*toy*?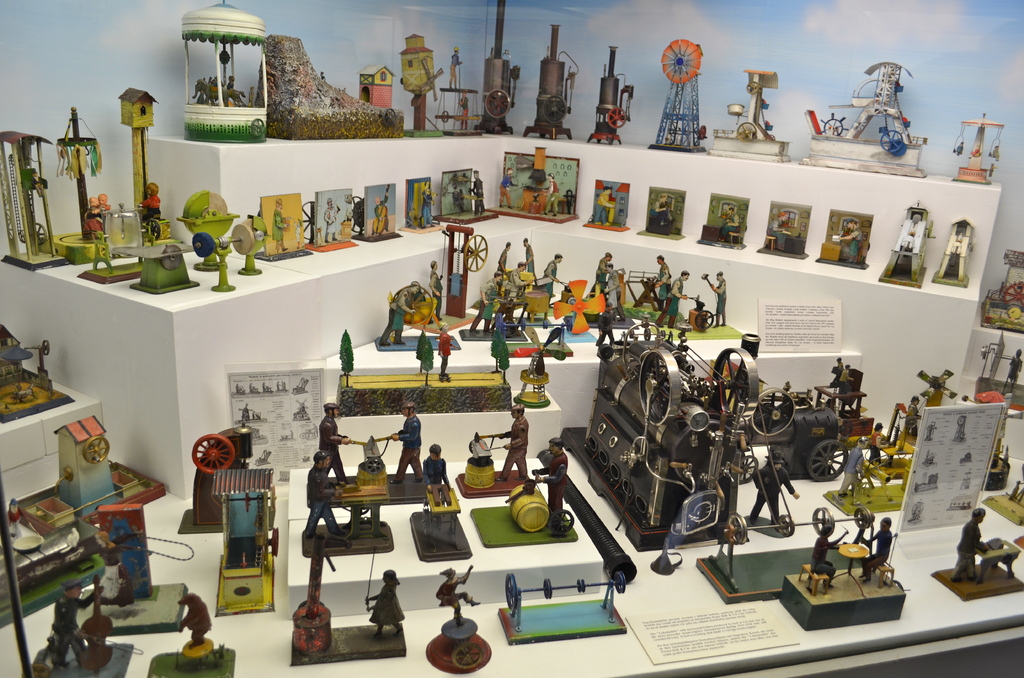
(left=467, top=237, right=579, bottom=350)
